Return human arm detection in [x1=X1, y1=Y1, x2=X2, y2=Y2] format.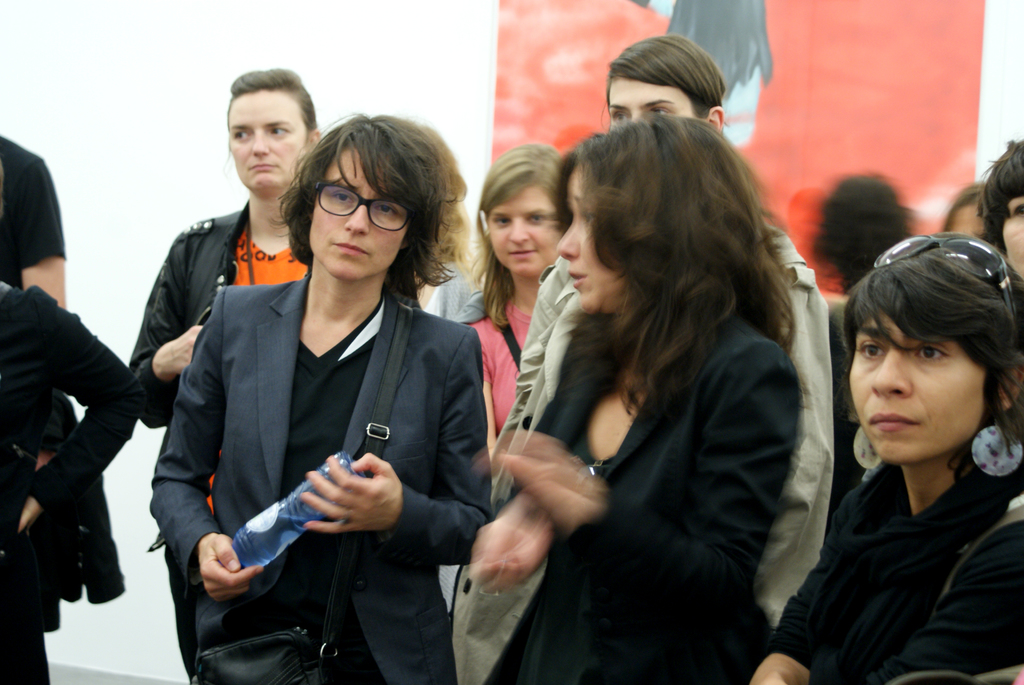
[x1=125, y1=235, x2=214, y2=427].
